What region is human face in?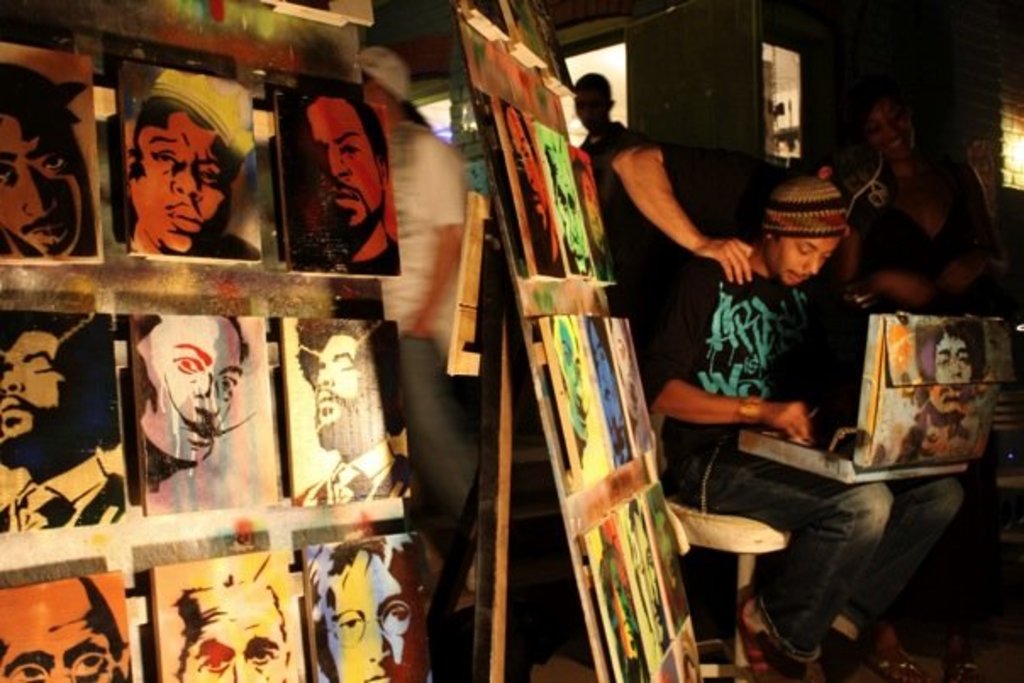
[0,117,85,258].
